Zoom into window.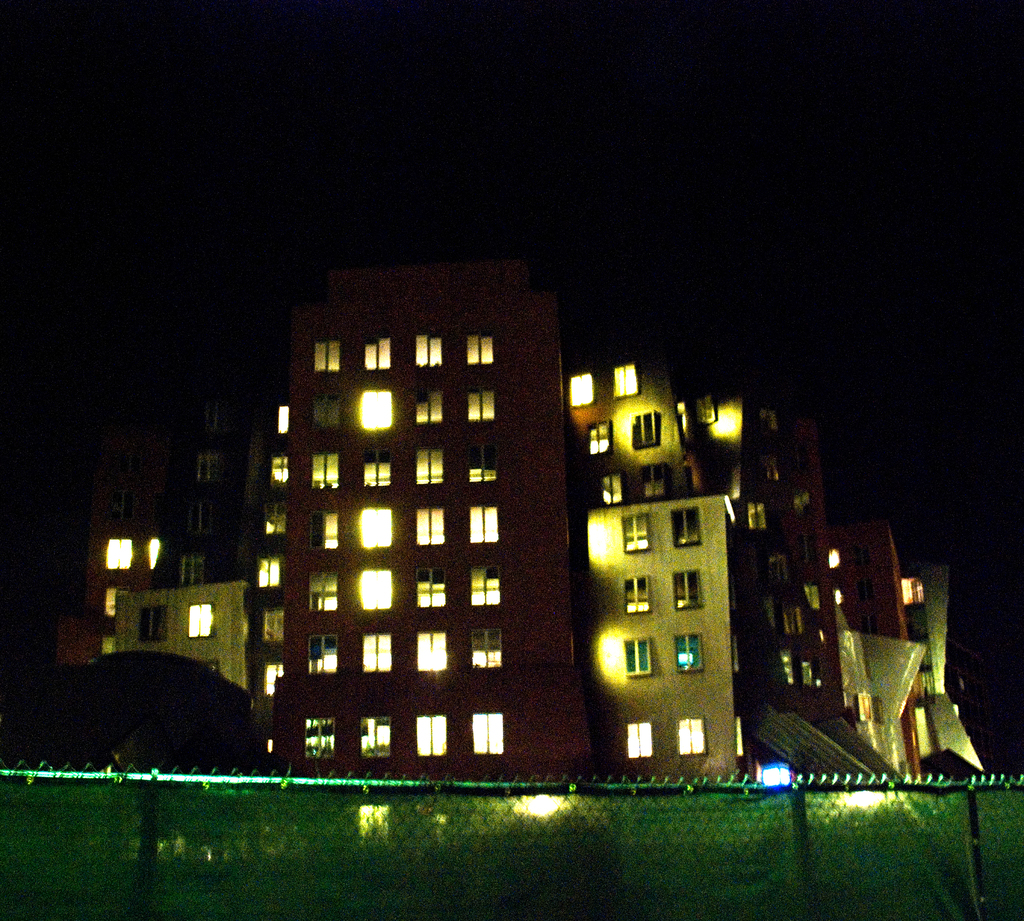
Zoom target: left=410, top=333, right=442, bottom=366.
